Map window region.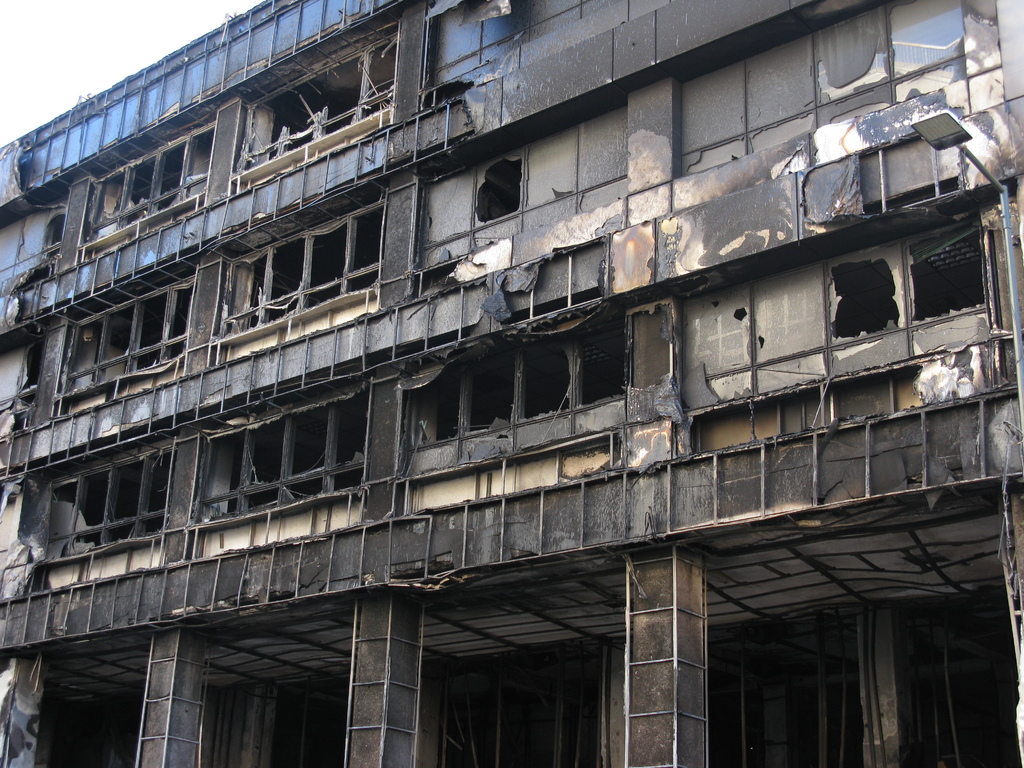
Mapped to bbox=(81, 118, 218, 257).
